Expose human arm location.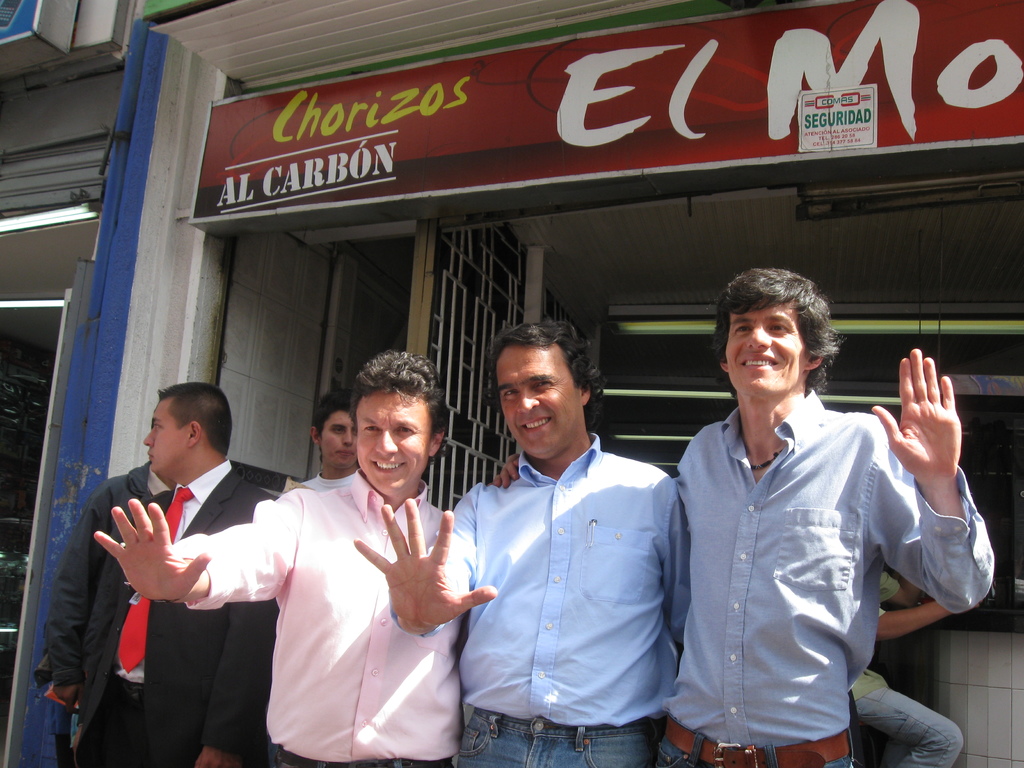
Exposed at 871, 599, 949, 644.
